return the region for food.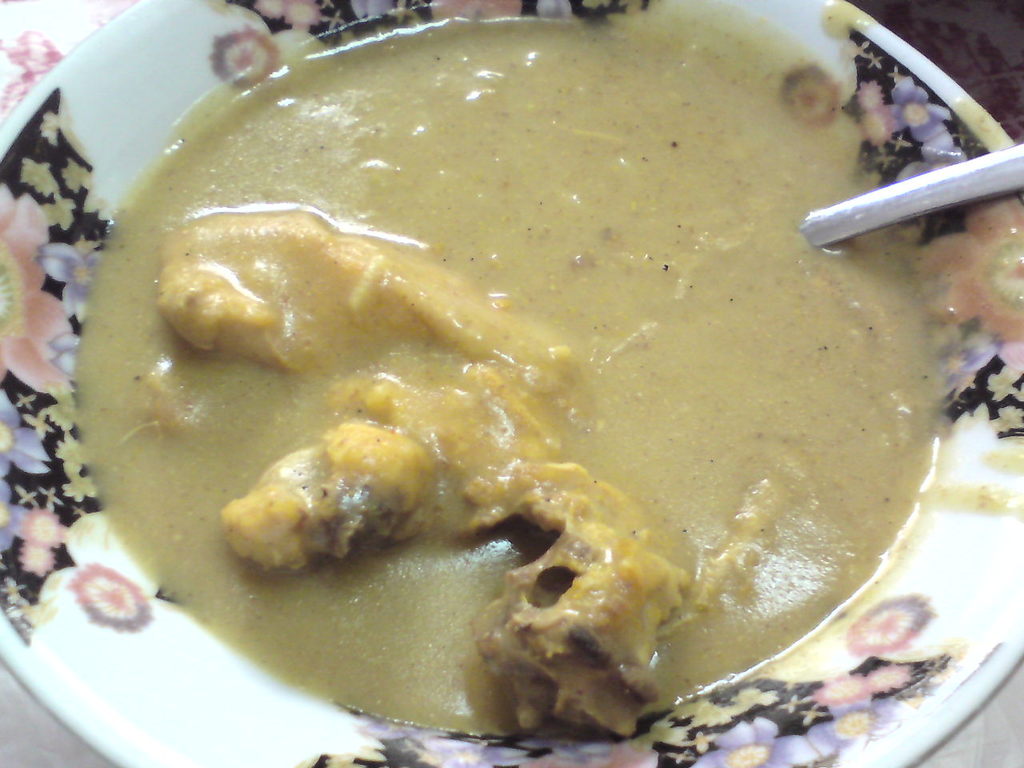
bbox=[79, 12, 1023, 729].
